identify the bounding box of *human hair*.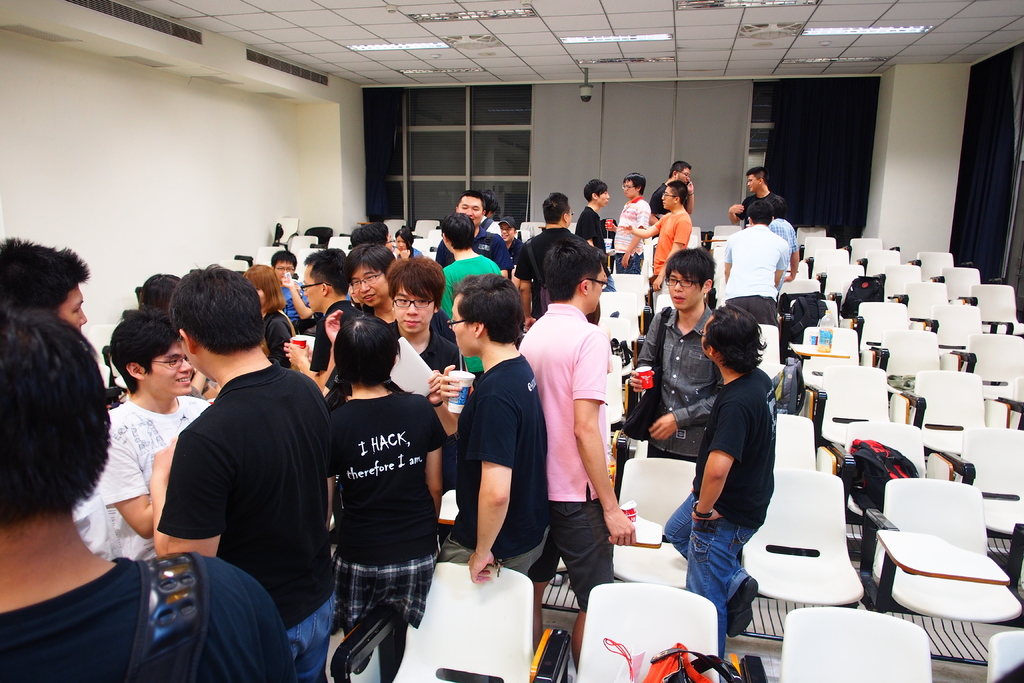
BBox(385, 253, 447, 309).
